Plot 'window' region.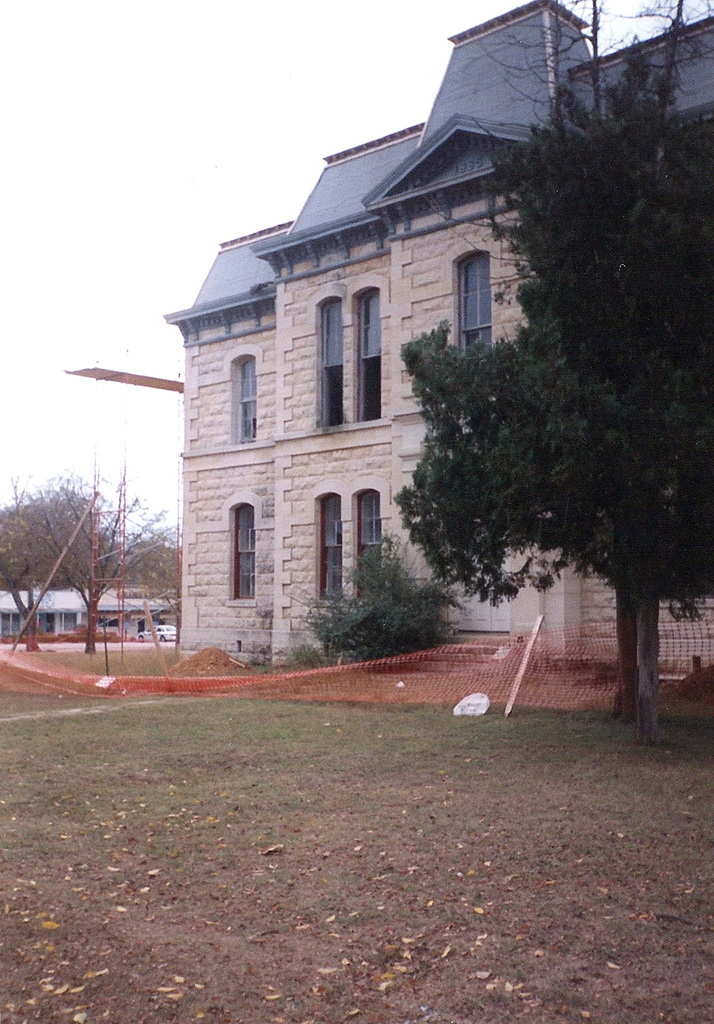
Plotted at (x1=349, y1=280, x2=388, y2=427).
